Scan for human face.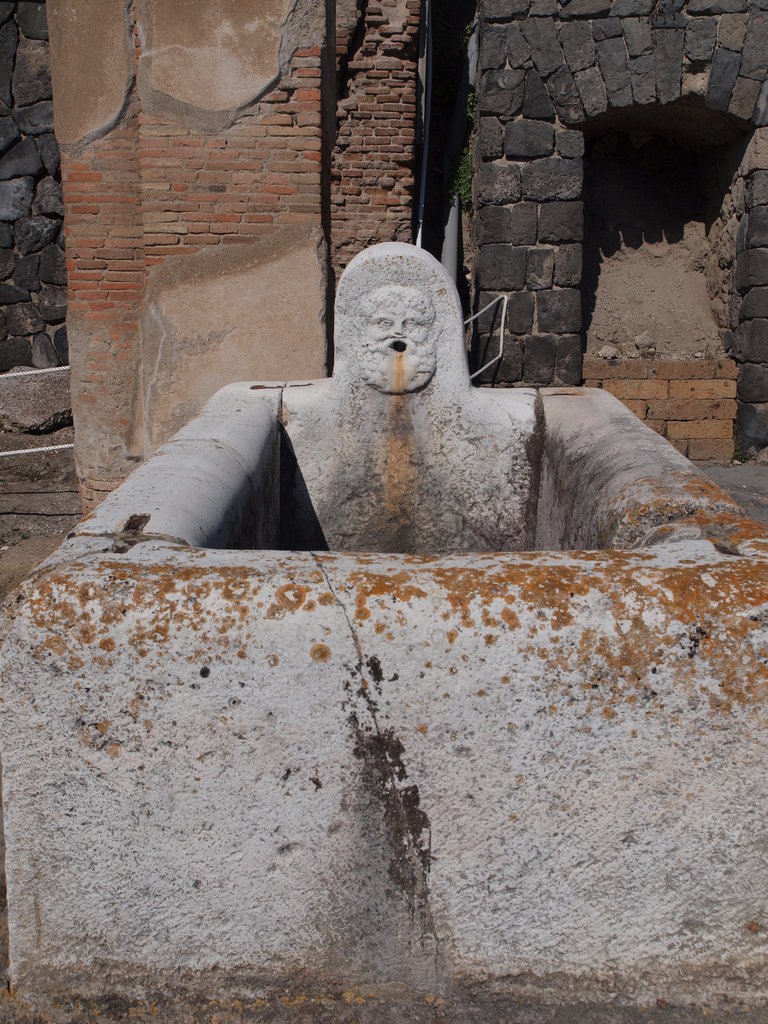
Scan result: BBox(366, 305, 432, 350).
